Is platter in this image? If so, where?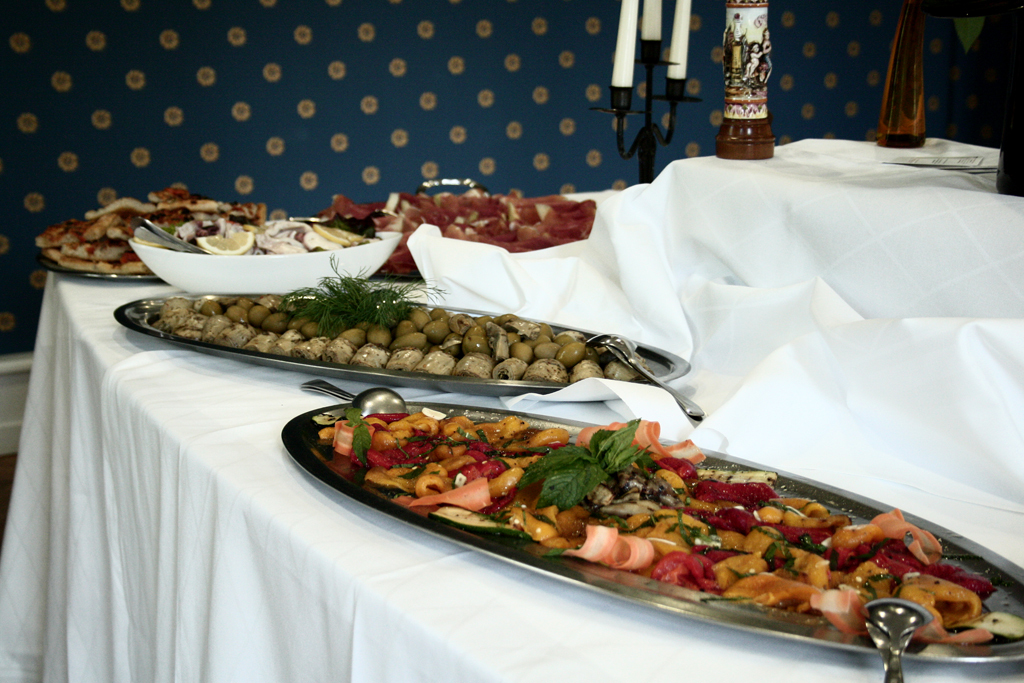
Yes, at bbox=(115, 289, 688, 395).
